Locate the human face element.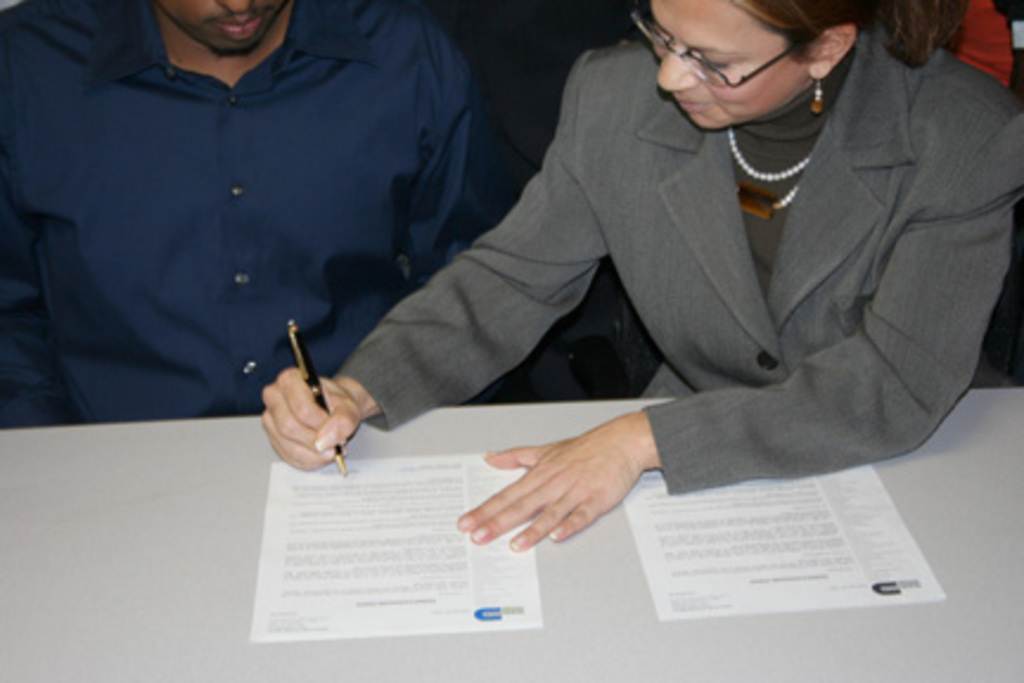
Element bbox: box(180, 0, 289, 55).
